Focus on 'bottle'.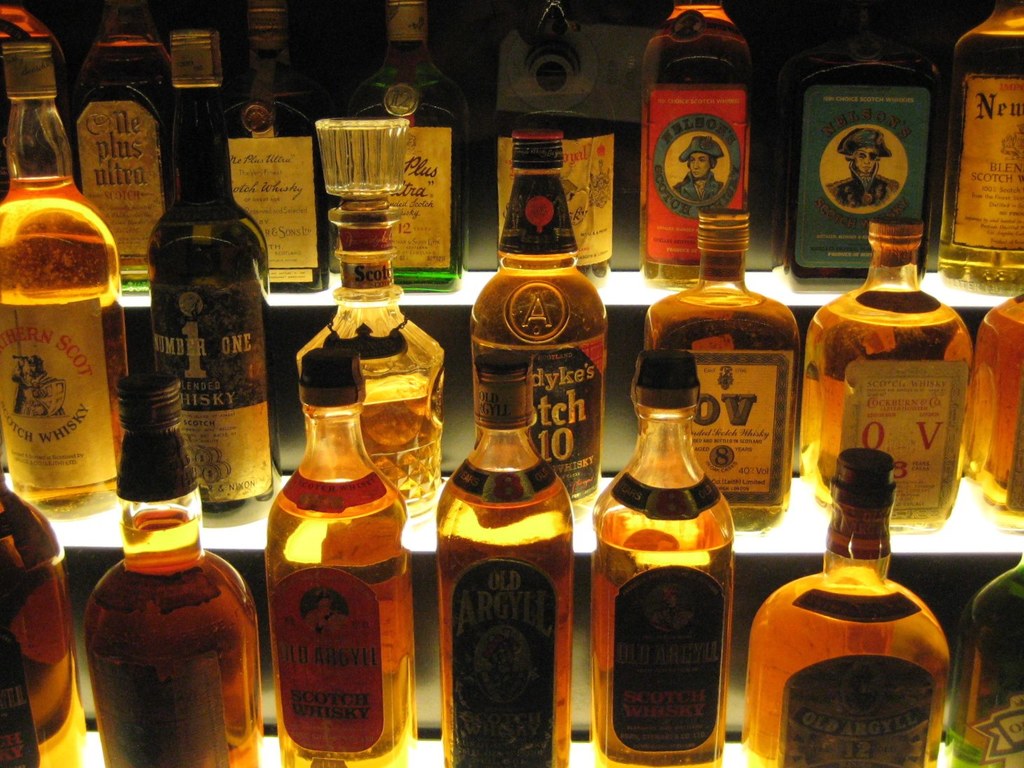
Focused at [x1=0, y1=39, x2=127, y2=496].
